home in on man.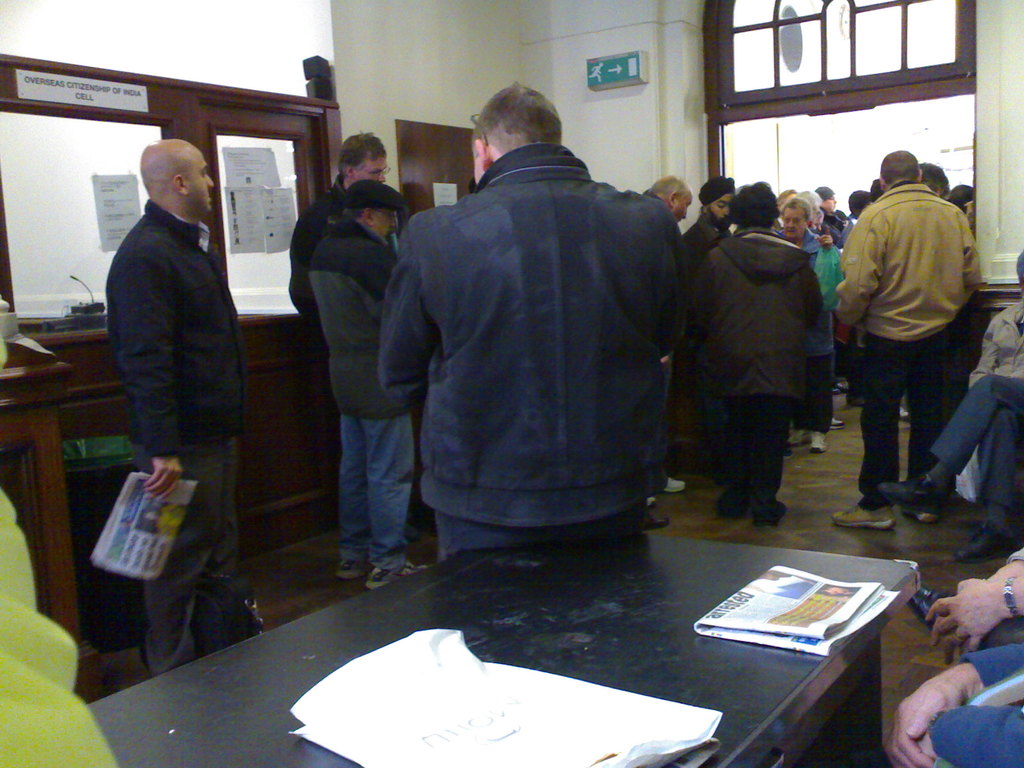
Homed in at {"left": 879, "top": 252, "right": 1023, "bottom": 553}.
